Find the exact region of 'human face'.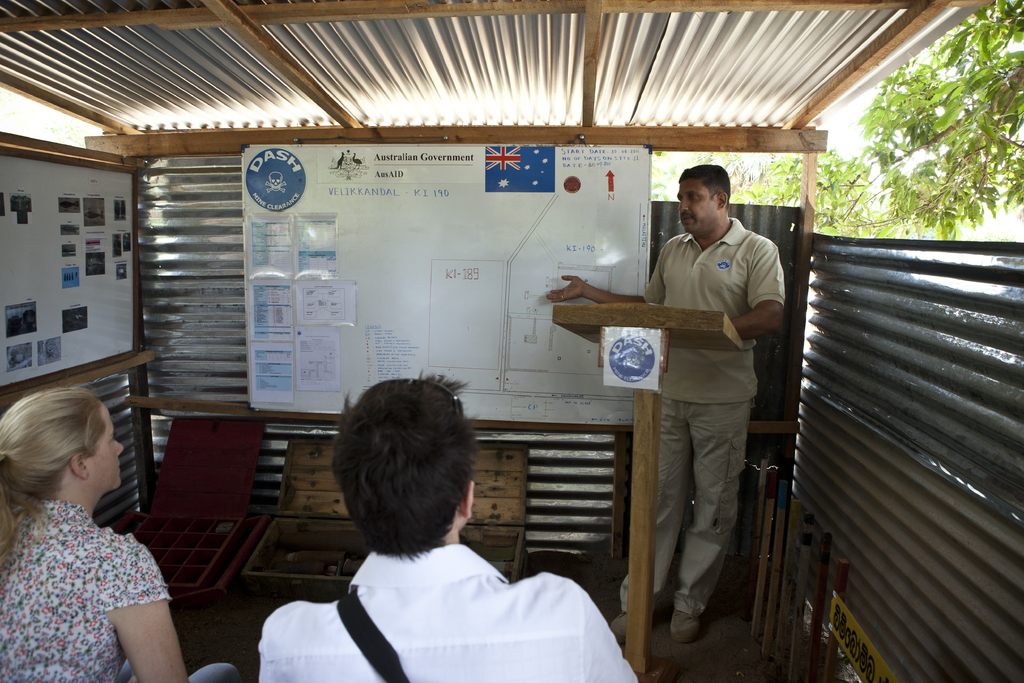
Exact region: <box>678,174,721,233</box>.
